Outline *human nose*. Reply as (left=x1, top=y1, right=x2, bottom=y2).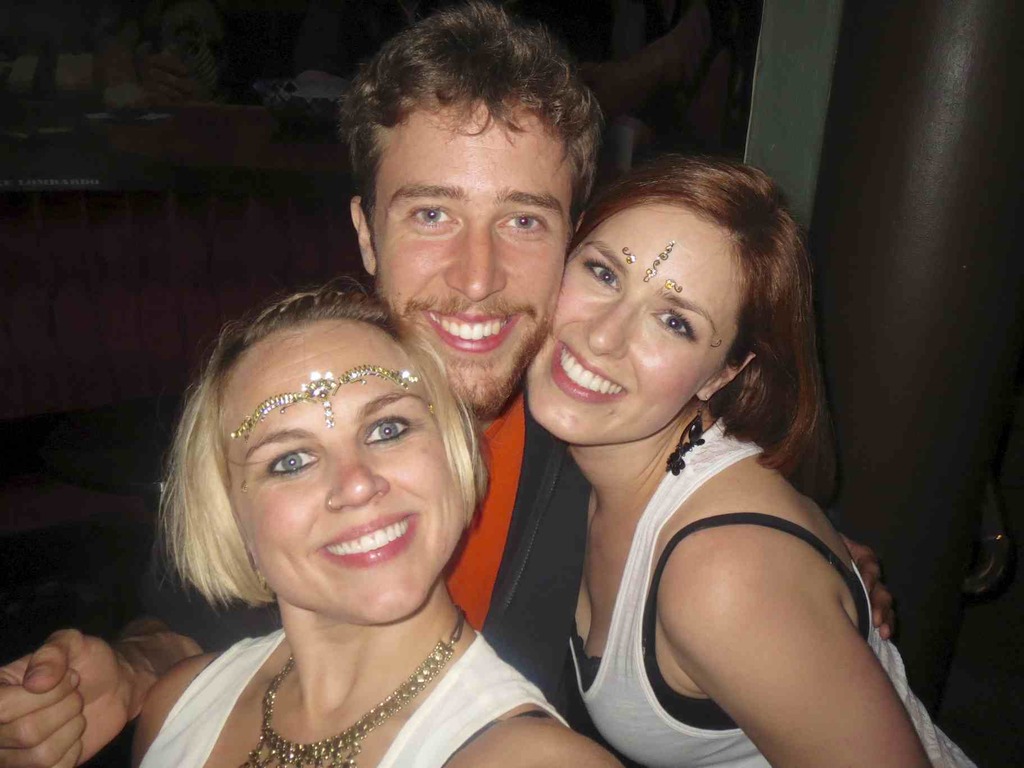
(left=582, top=301, right=634, bottom=359).
